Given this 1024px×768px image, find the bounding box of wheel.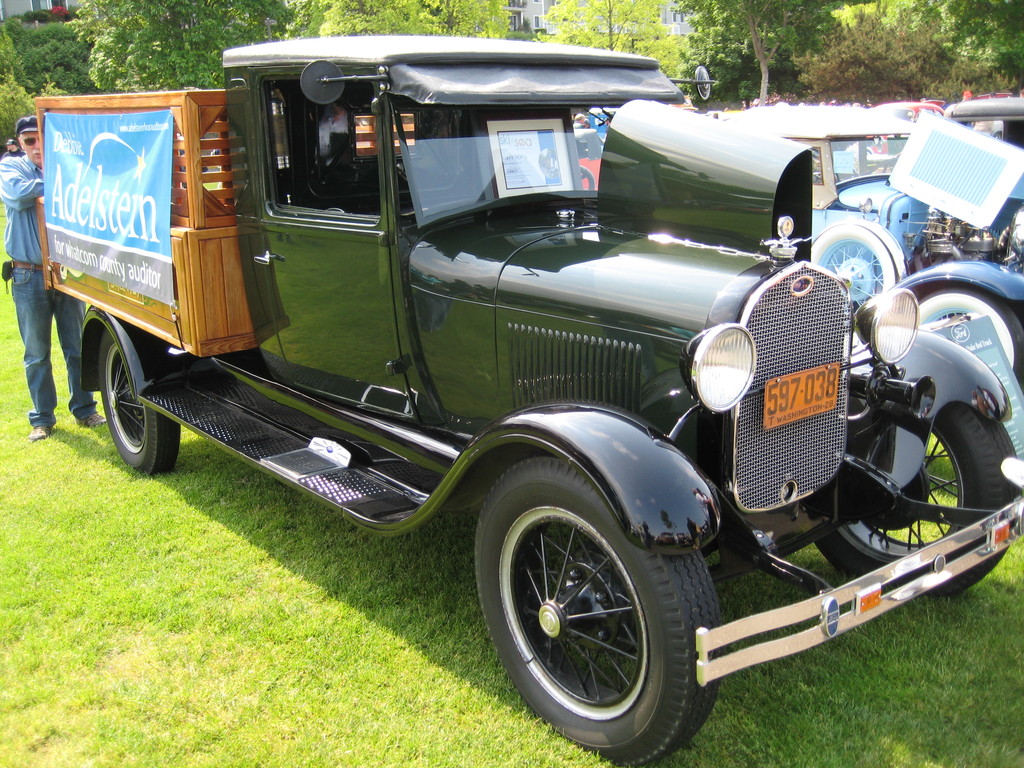
Rect(475, 447, 726, 767).
